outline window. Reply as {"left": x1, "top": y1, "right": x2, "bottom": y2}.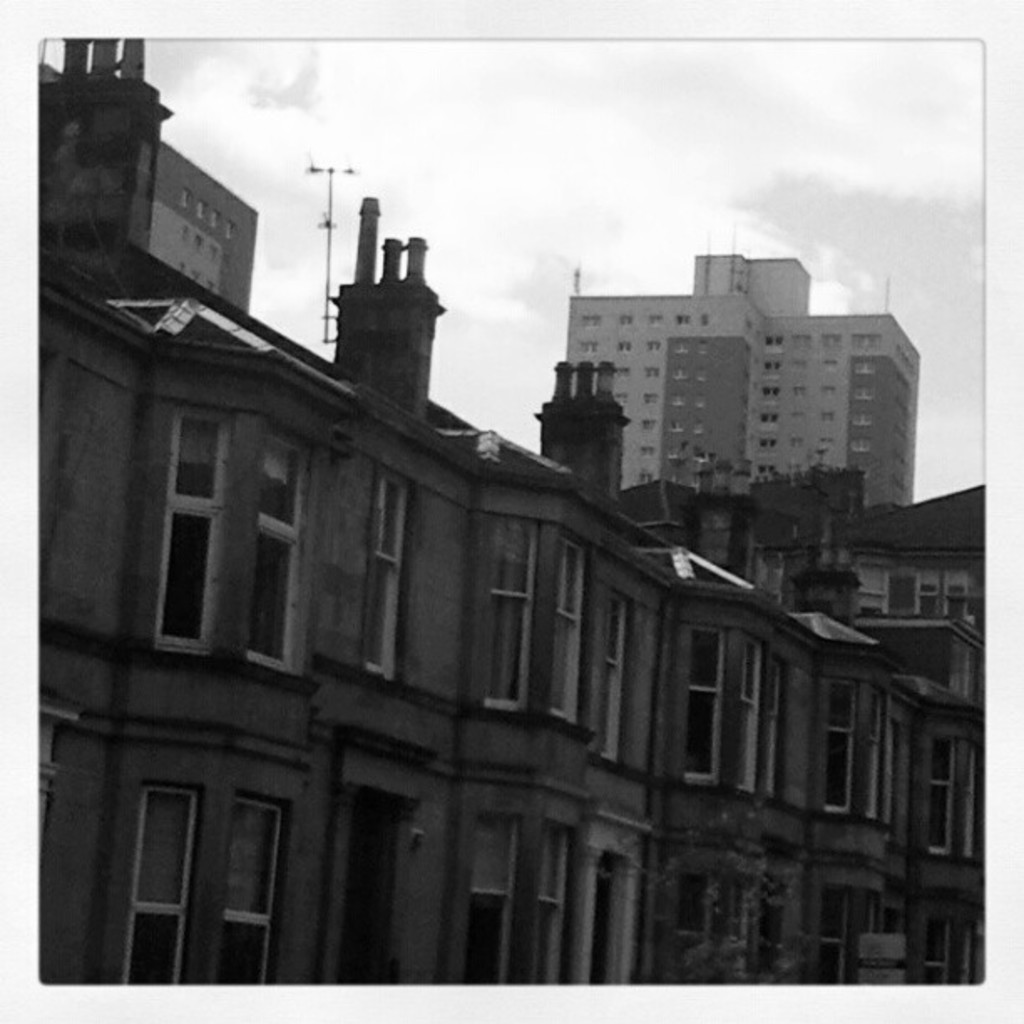
{"left": 641, "top": 442, "right": 653, "bottom": 457}.
